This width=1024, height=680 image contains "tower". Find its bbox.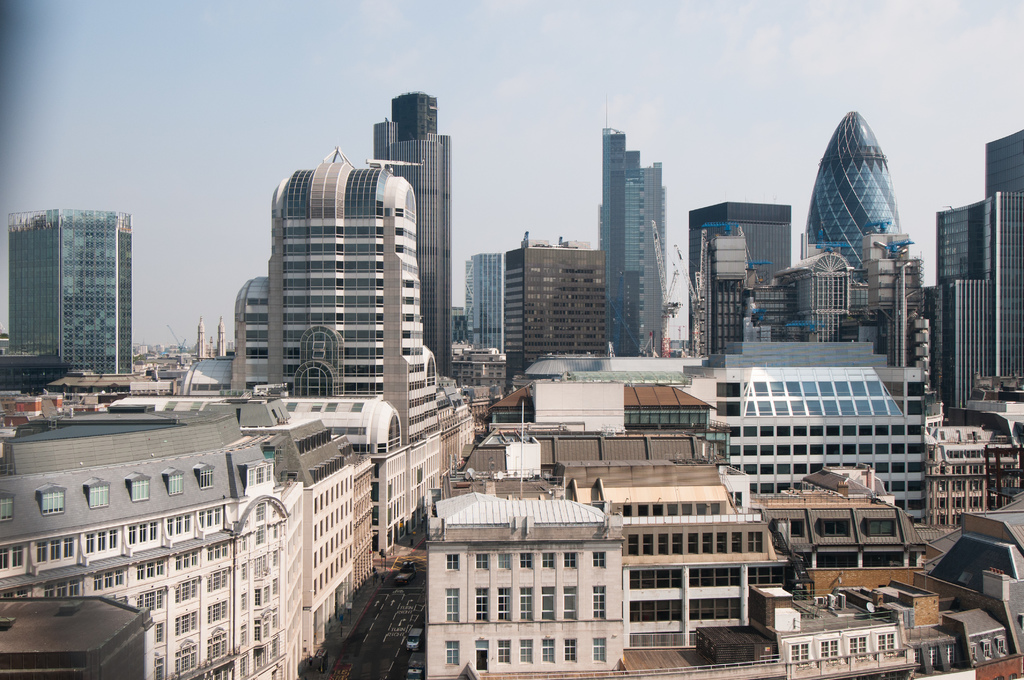
591:110:670:361.
